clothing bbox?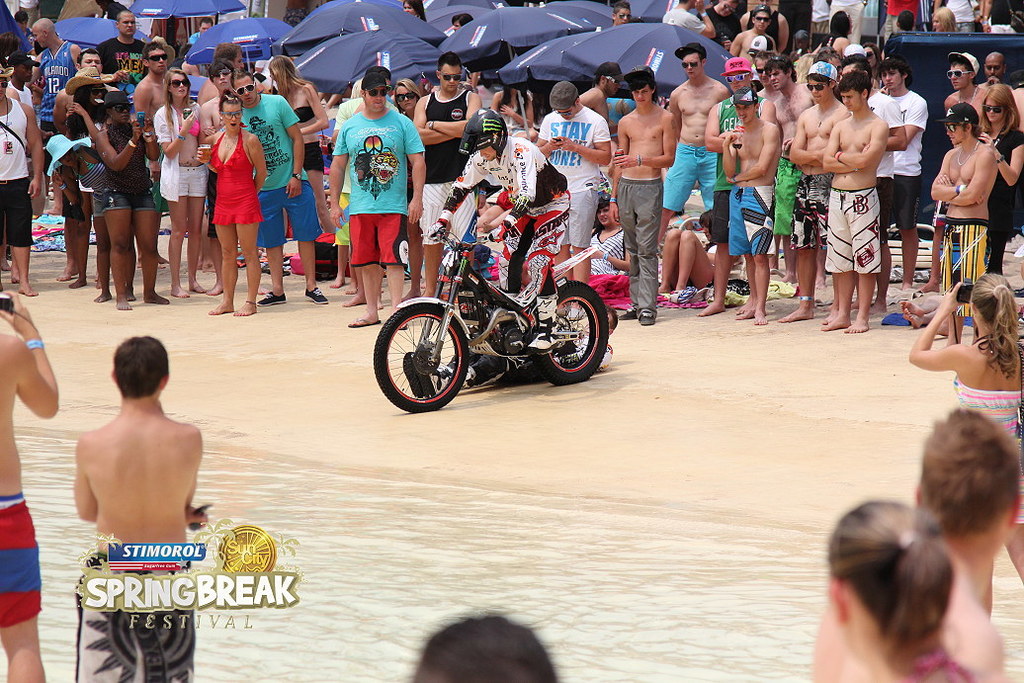
<region>417, 82, 470, 247</region>
